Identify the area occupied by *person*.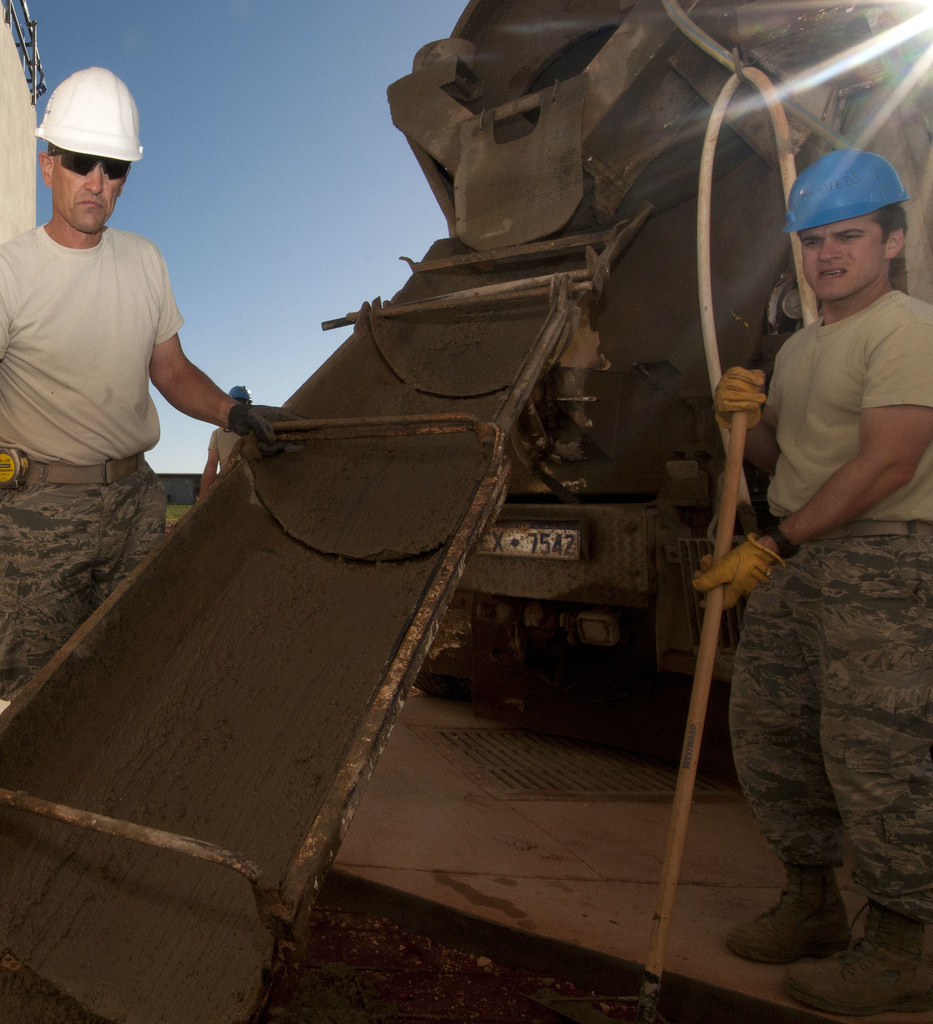
Area: box=[193, 382, 253, 503].
